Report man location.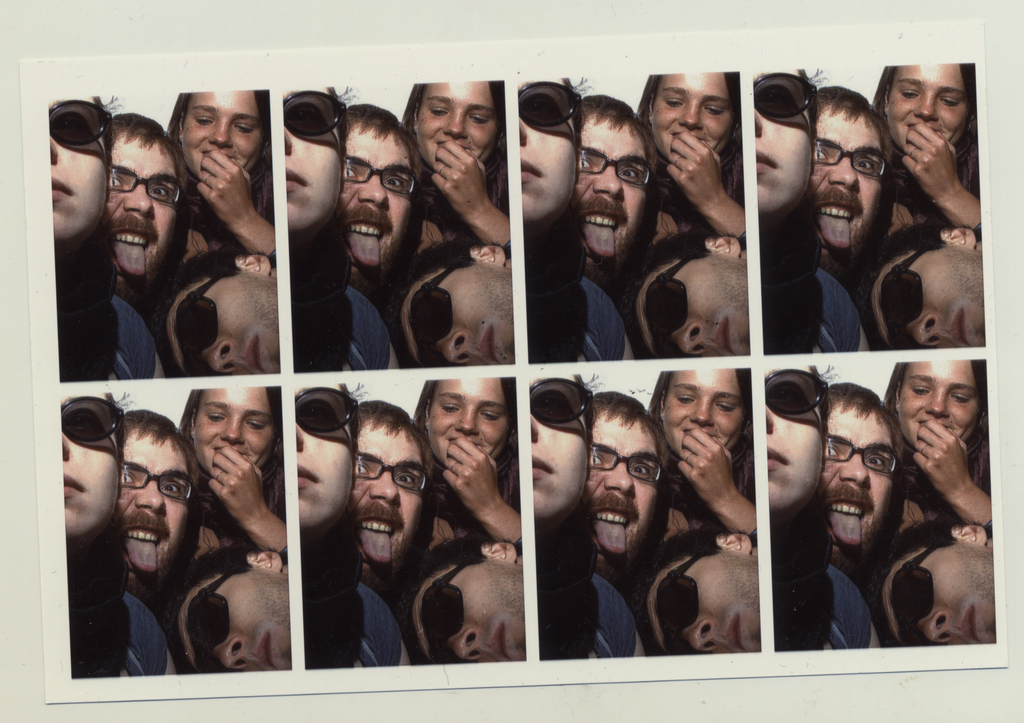
Report: [left=157, top=246, right=278, bottom=372].
